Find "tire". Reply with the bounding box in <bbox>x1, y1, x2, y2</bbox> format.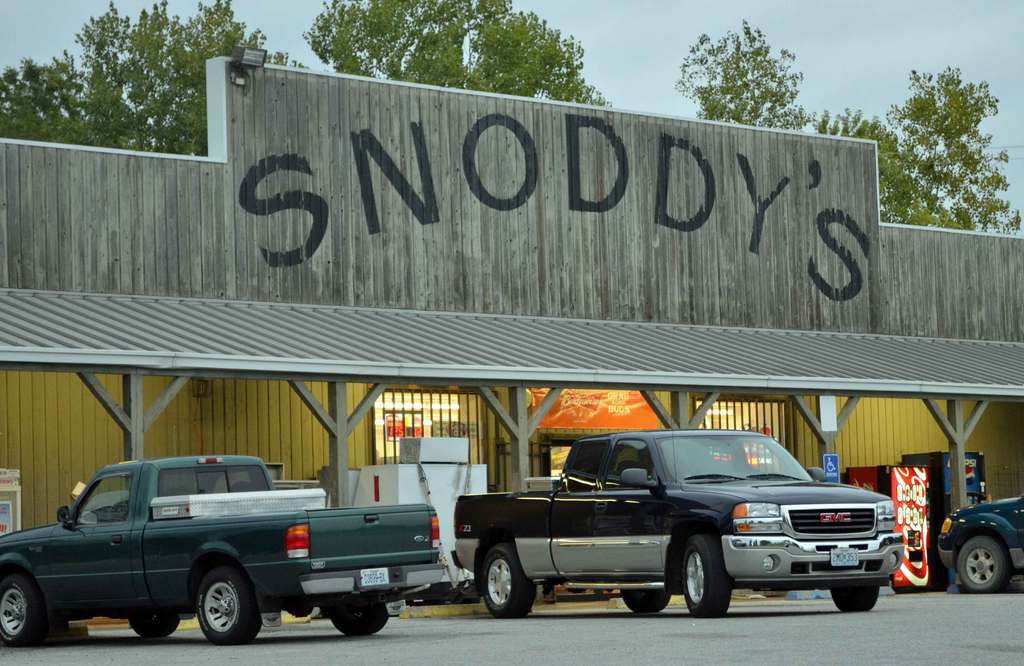
<bbox>0, 564, 42, 648</bbox>.
